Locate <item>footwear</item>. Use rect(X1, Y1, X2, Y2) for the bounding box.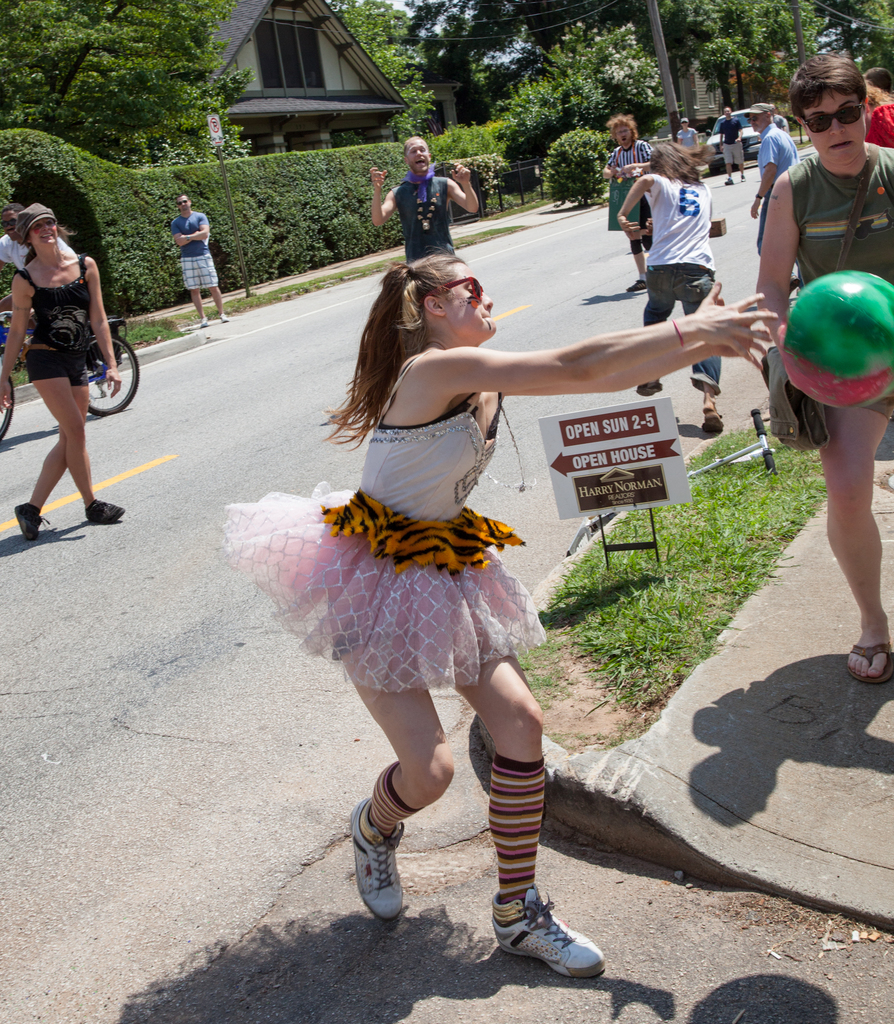
rect(13, 508, 54, 538).
